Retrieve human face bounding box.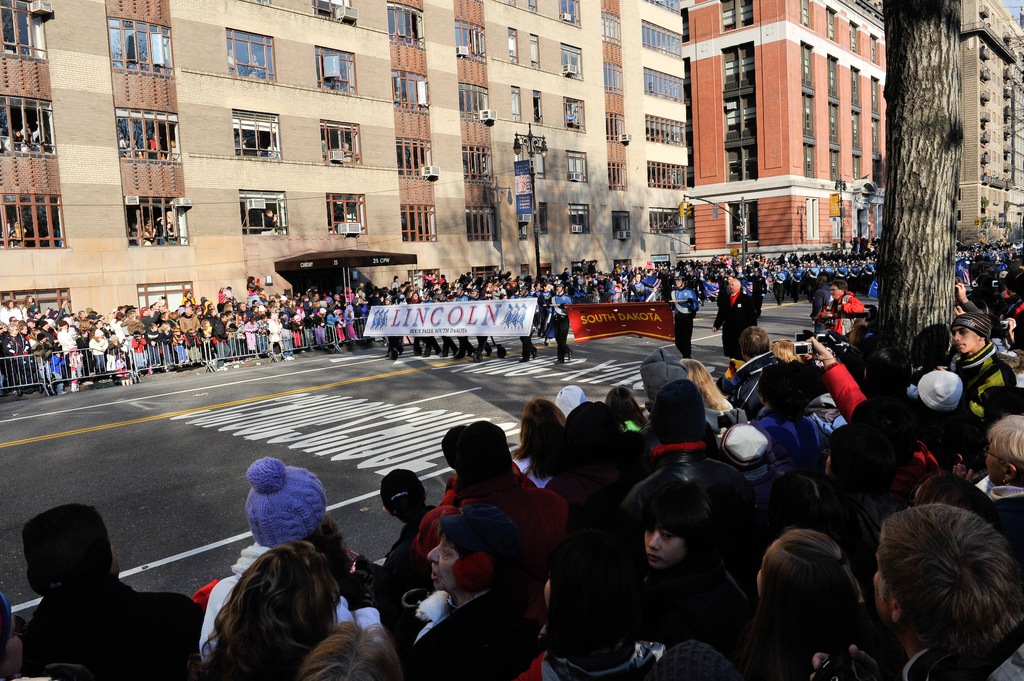
Bounding box: crop(0, 238, 1023, 680).
